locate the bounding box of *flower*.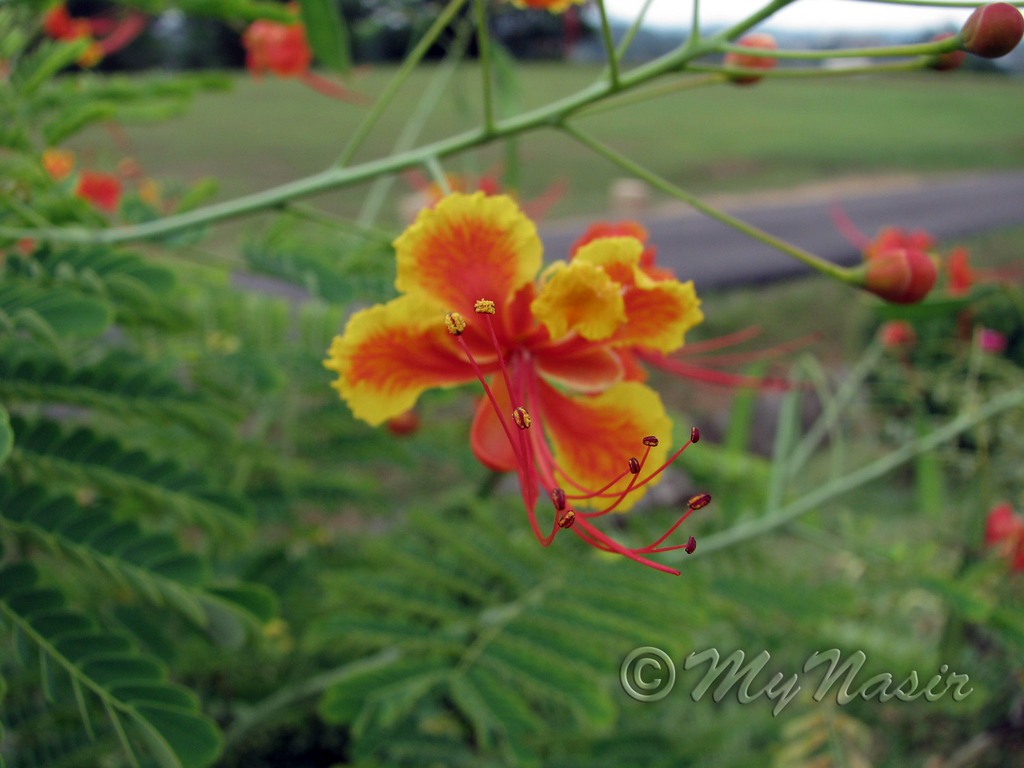
Bounding box: 511, 0, 589, 50.
